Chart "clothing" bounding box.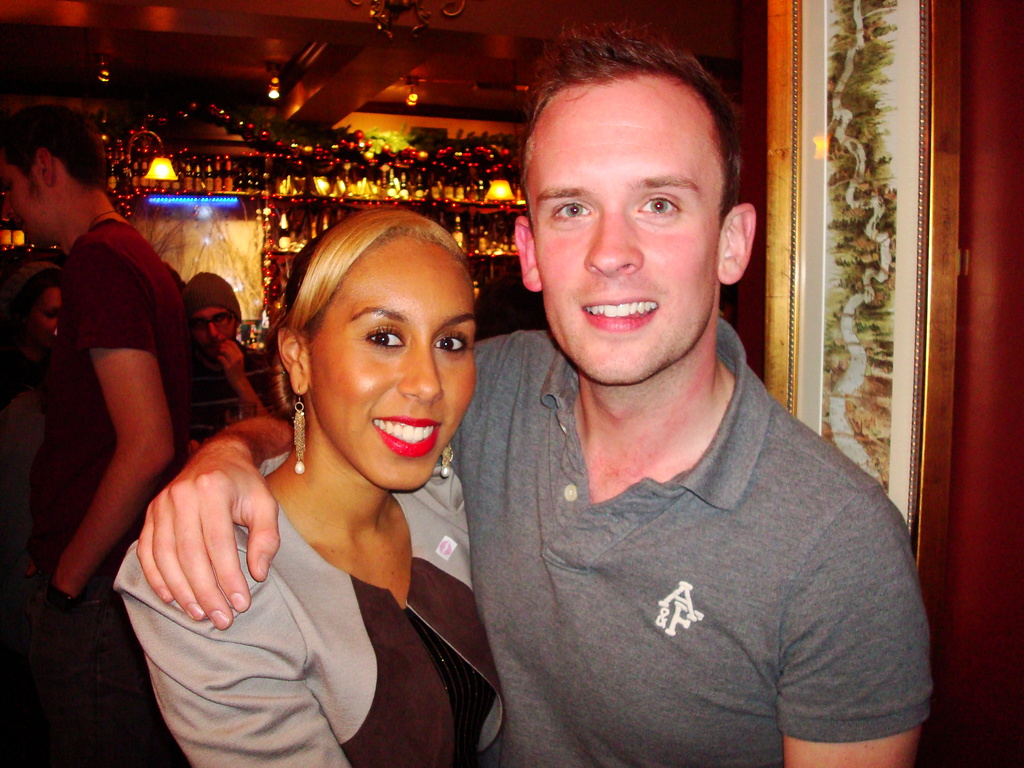
Charted: (x1=38, y1=220, x2=185, y2=767).
